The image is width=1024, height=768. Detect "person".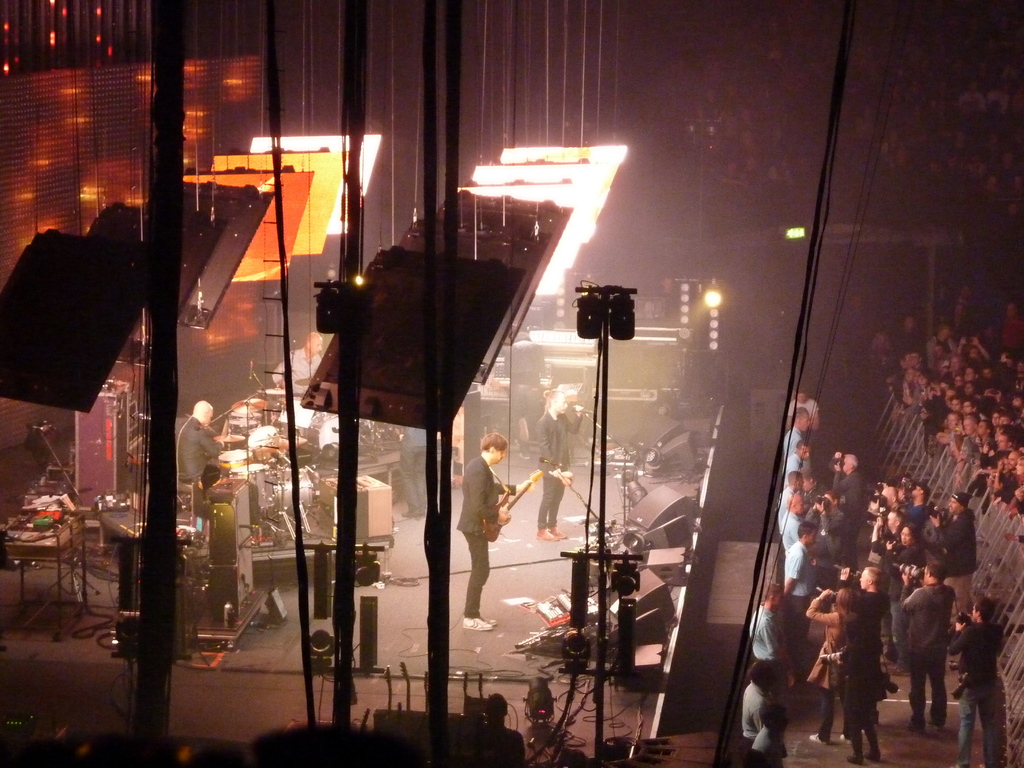
Detection: <region>460, 437, 513, 637</region>.
